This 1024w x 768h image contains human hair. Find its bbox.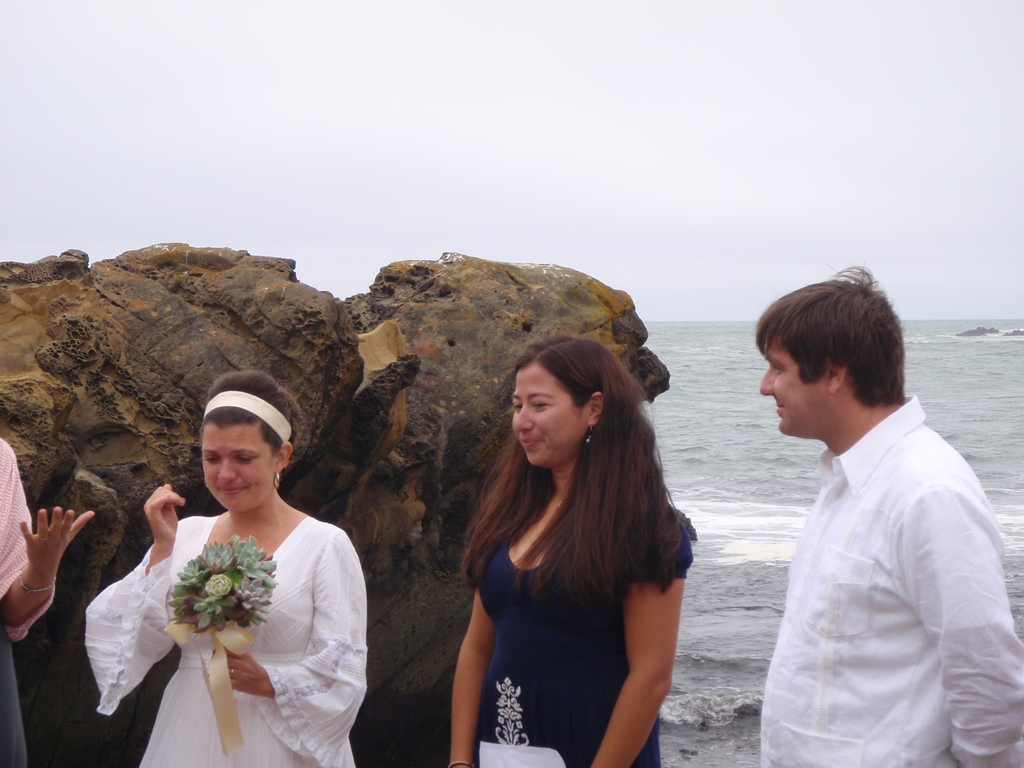
region(202, 369, 301, 456).
